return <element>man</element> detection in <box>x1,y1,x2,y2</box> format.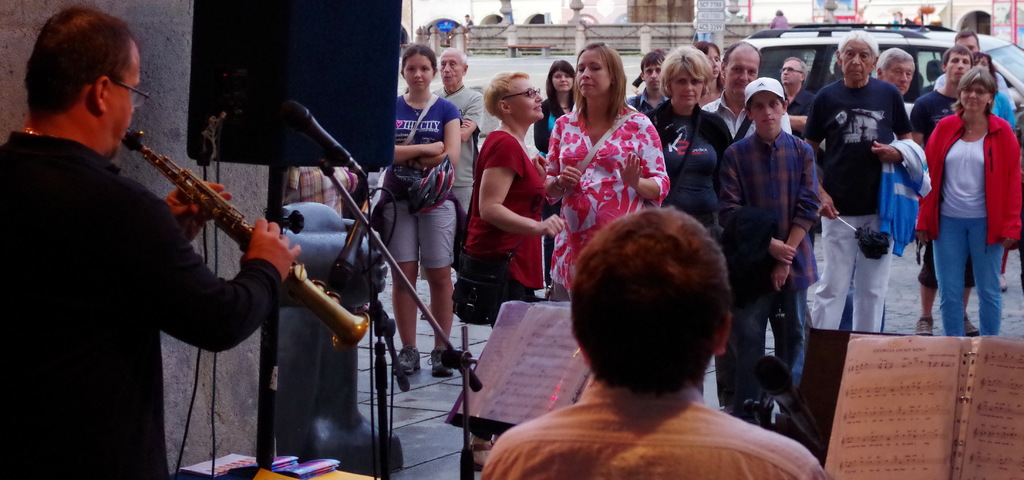
<box>803,29,930,334</box>.
